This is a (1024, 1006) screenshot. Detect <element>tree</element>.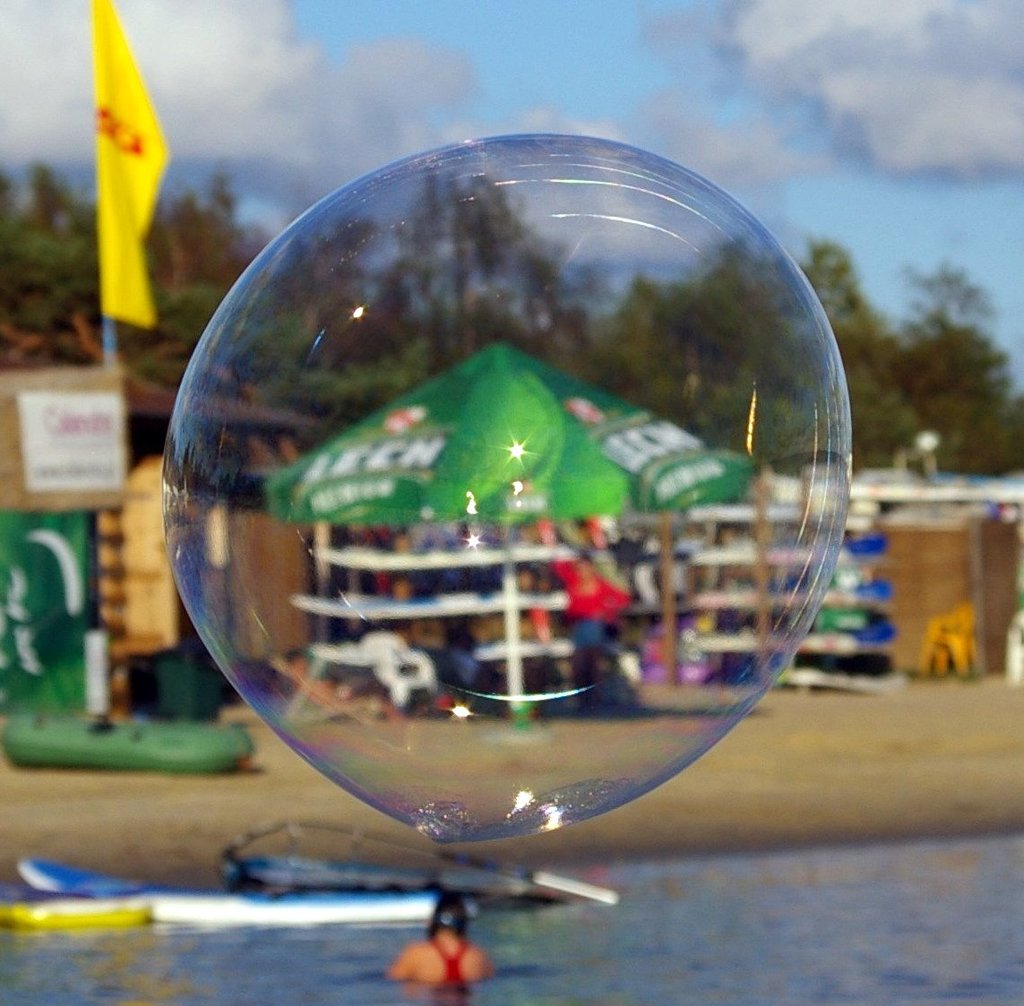
bbox=(325, 193, 607, 404).
